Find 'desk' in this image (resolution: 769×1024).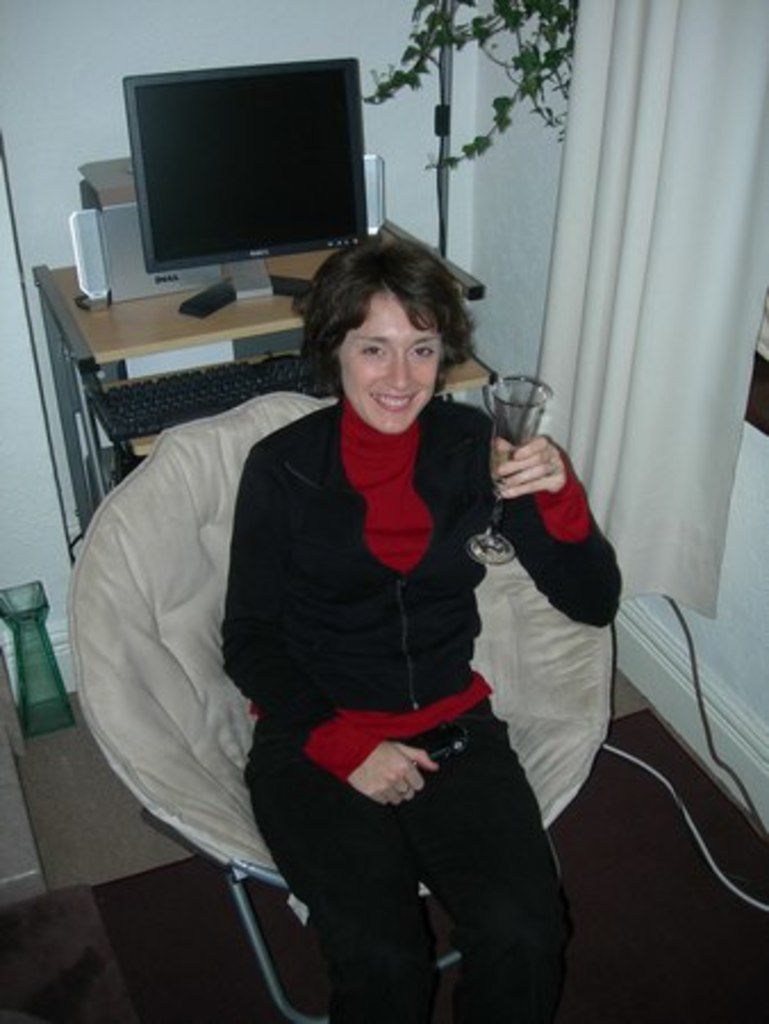
select_region(34, 218, 501, 535).
